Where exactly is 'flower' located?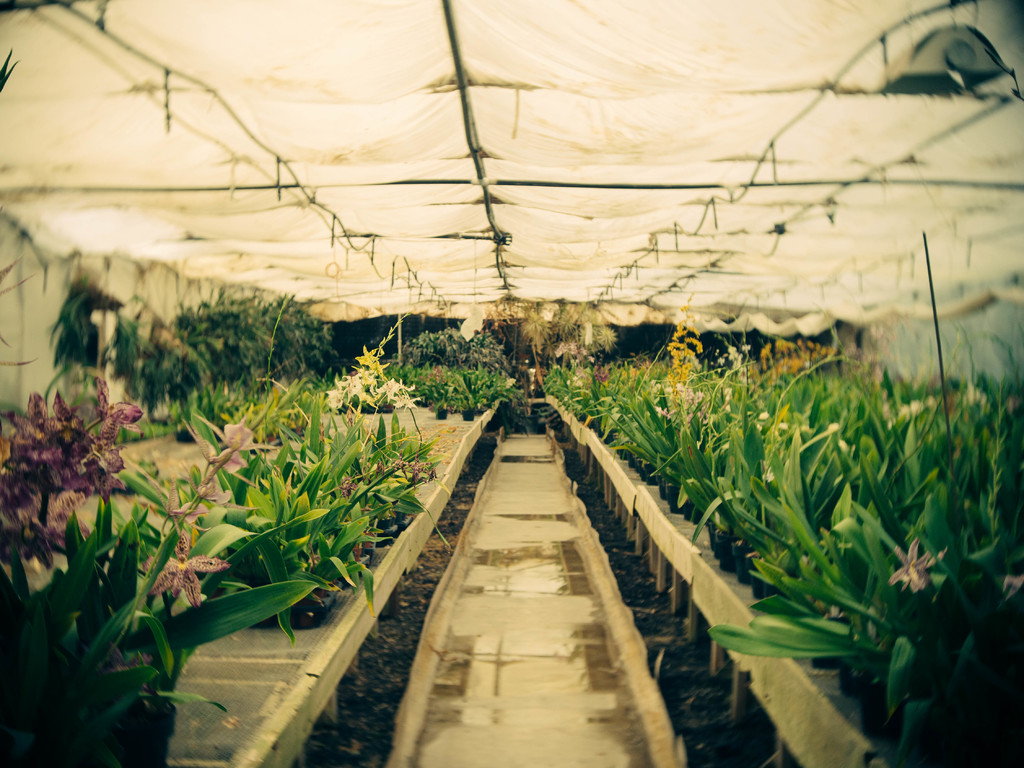
Its bounding box is [392, 387, 417, 419].
